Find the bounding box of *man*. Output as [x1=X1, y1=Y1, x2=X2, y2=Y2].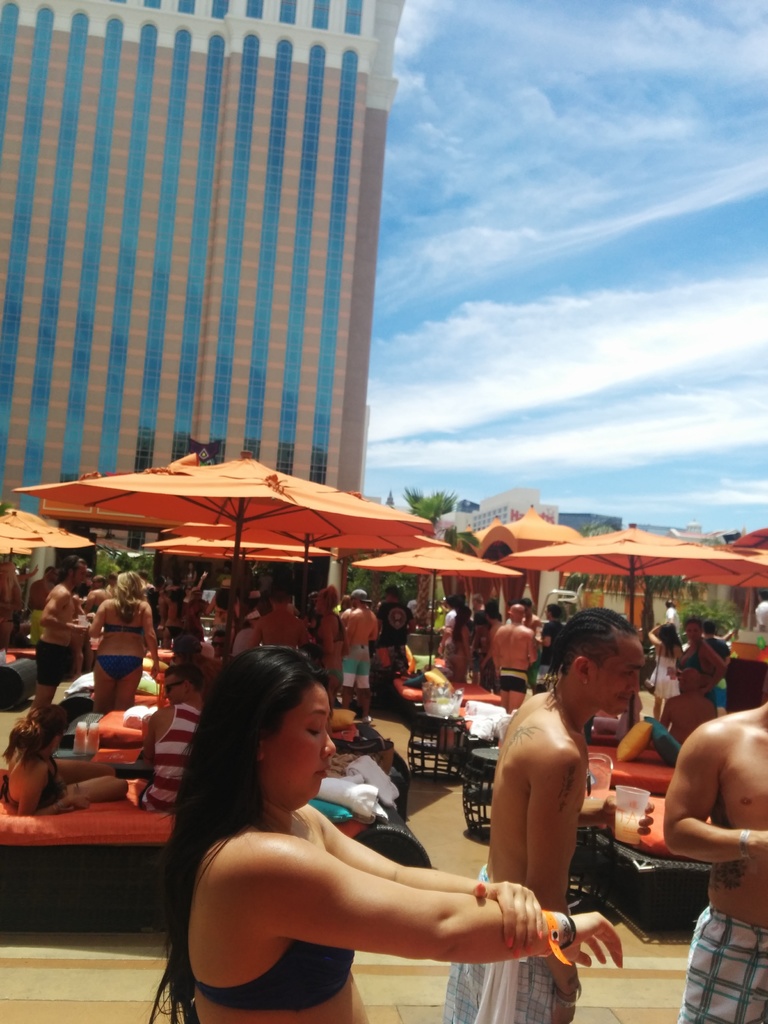
[x1=26, y1=555, x2=88, y2=714].
